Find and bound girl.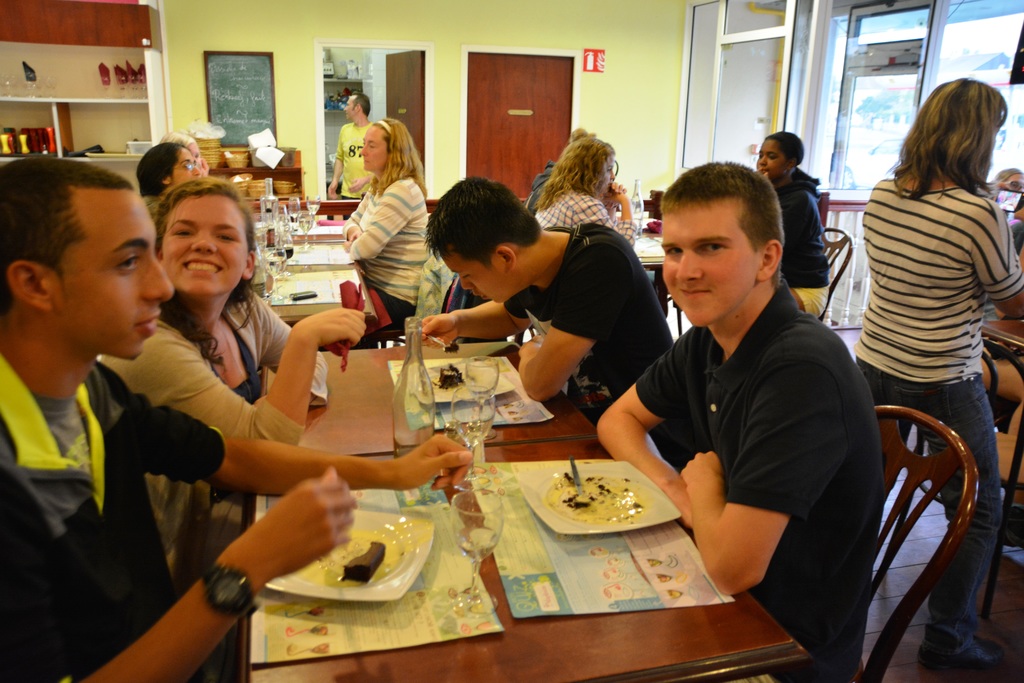
Bound: locate(140, 145, 200, 193).
